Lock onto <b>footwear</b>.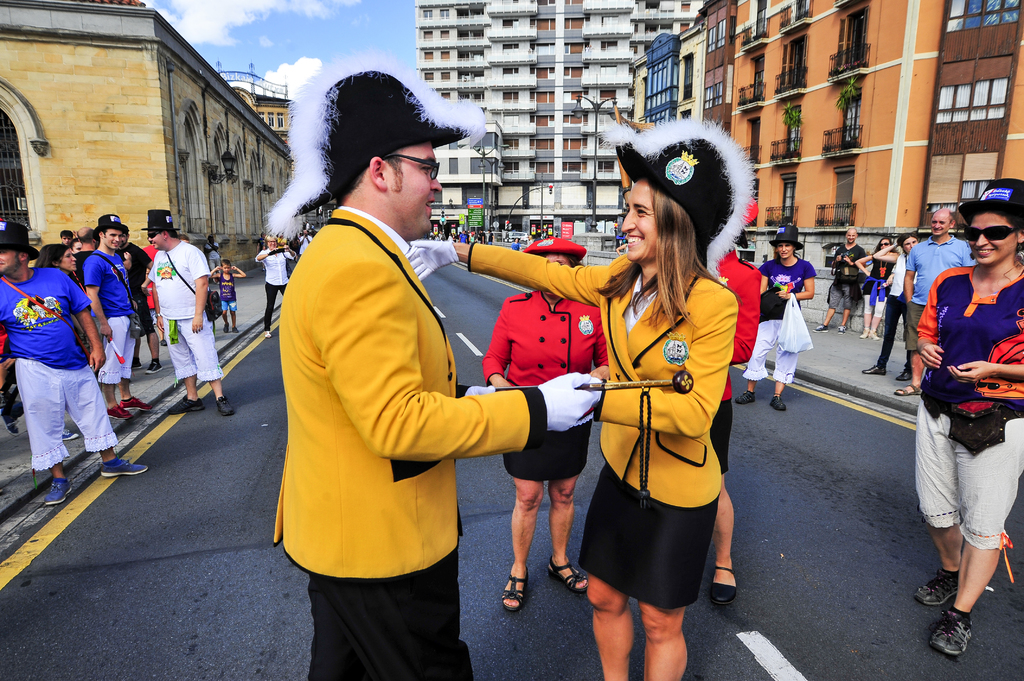
Locked: l=862, t=365, r=888, b=374.
